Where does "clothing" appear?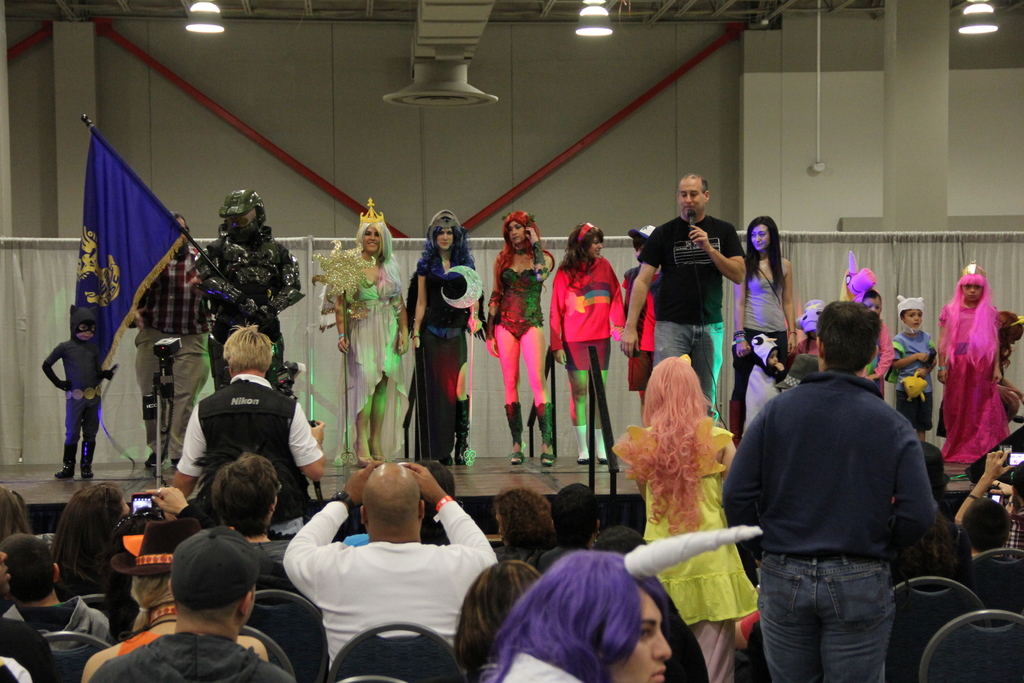
Appears at <box>341,251,406,428</box>.
